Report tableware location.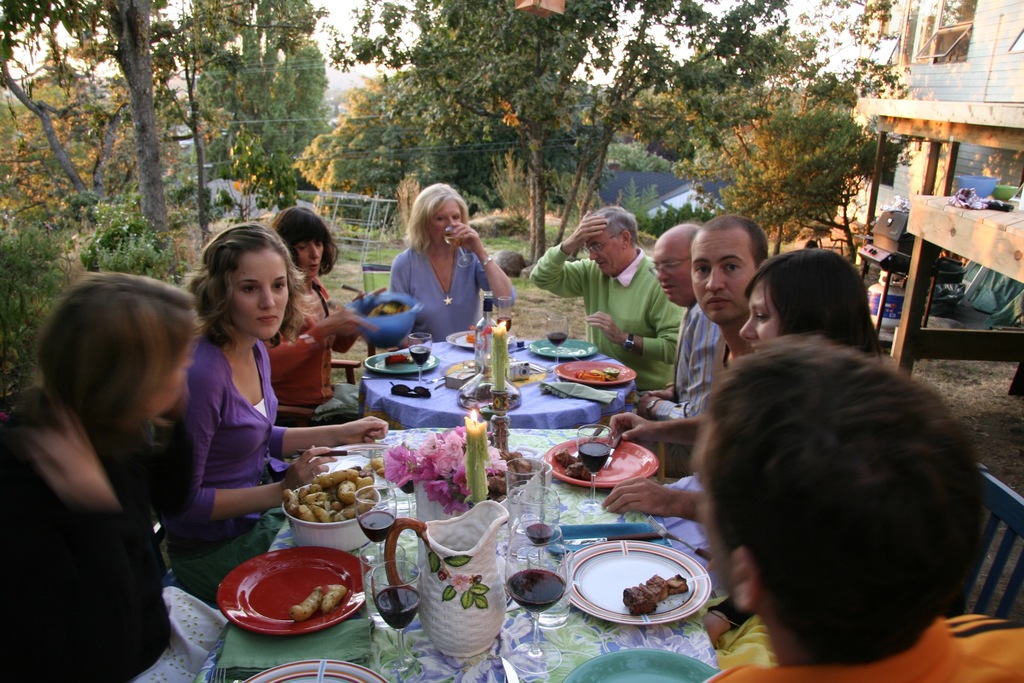
Report: x1=218, y1=548, x2=368, y2=637.
